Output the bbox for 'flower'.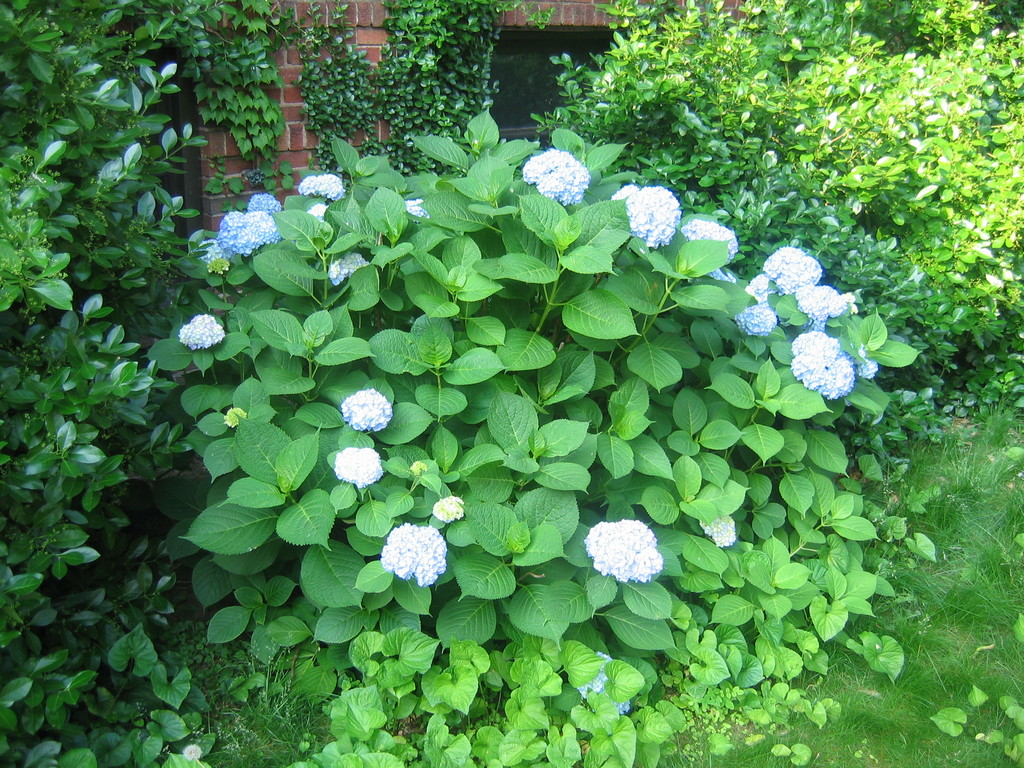
[left=607, top=186, right=680, bottom=250].
